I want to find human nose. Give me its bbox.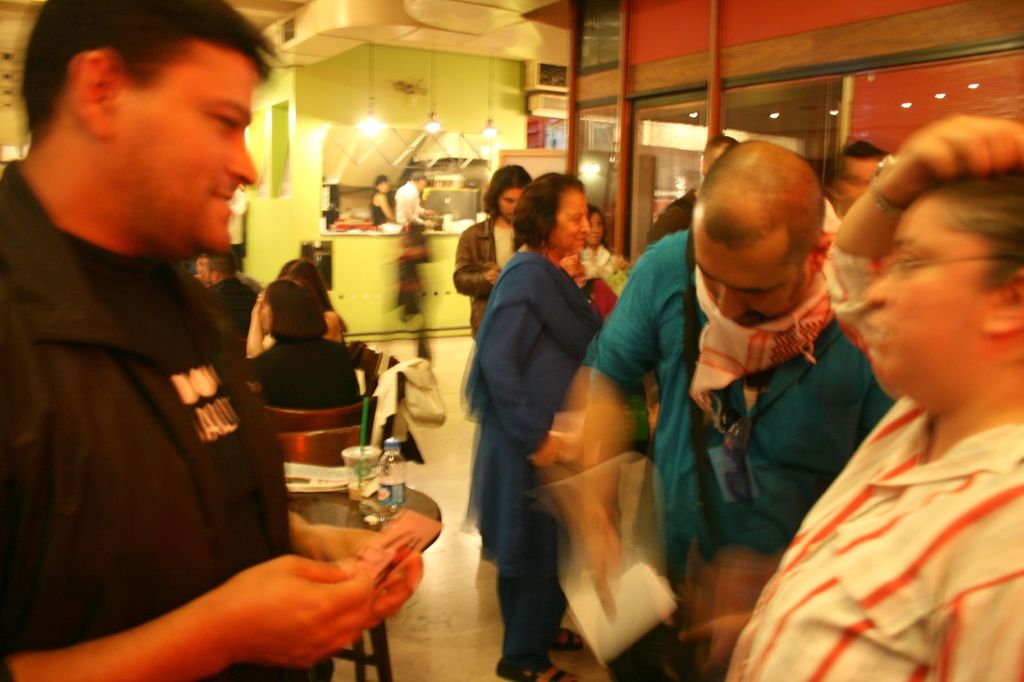
[228, 141, 259, 187].
